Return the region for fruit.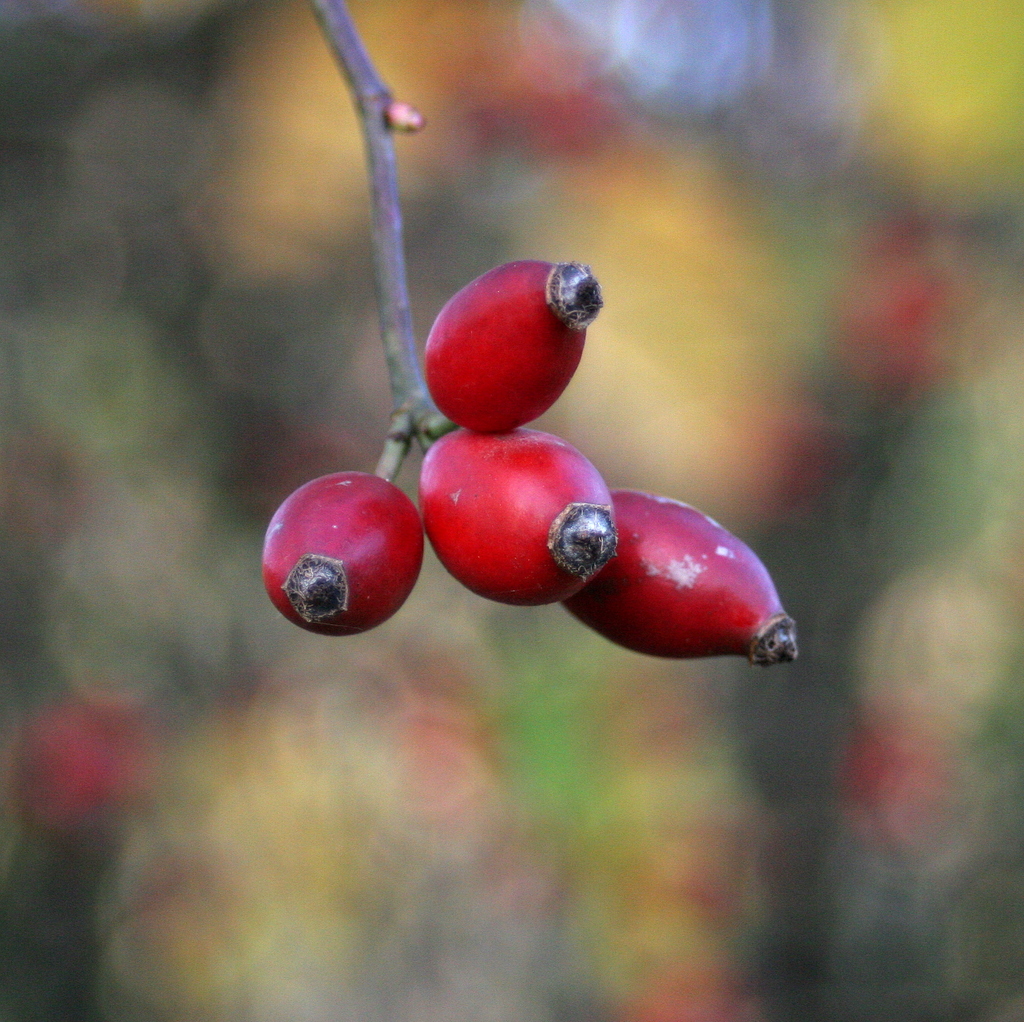
257, 468, 442, 642.
